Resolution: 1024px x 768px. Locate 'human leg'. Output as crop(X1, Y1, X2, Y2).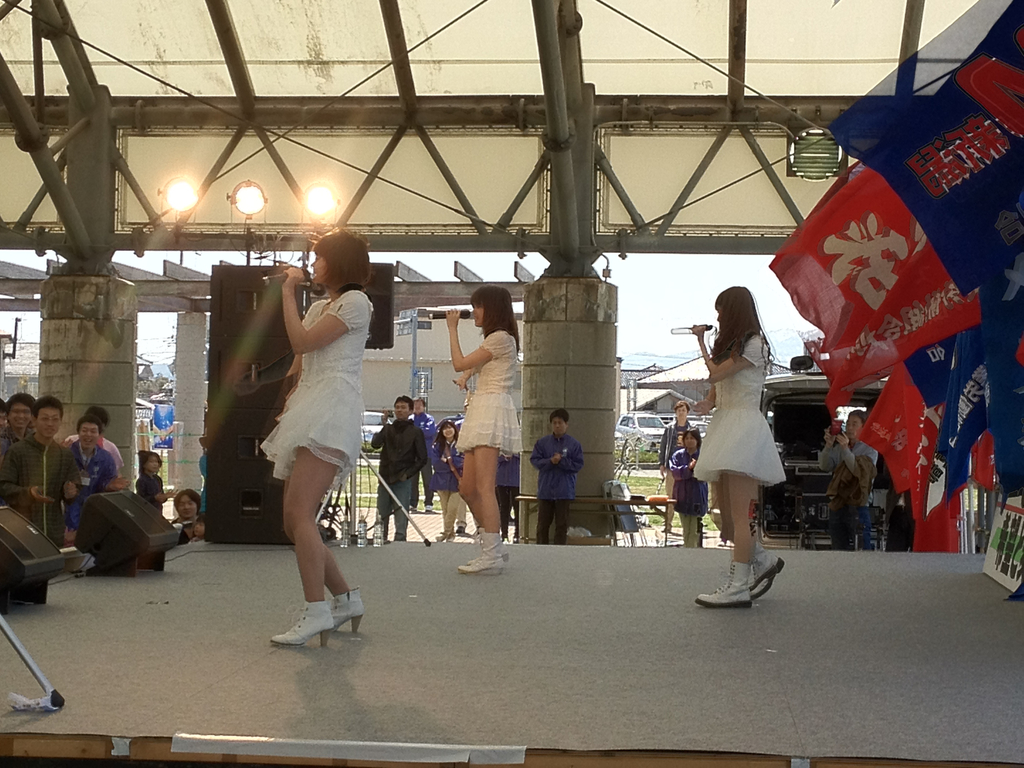
crop(378, 483, 392, 539).
